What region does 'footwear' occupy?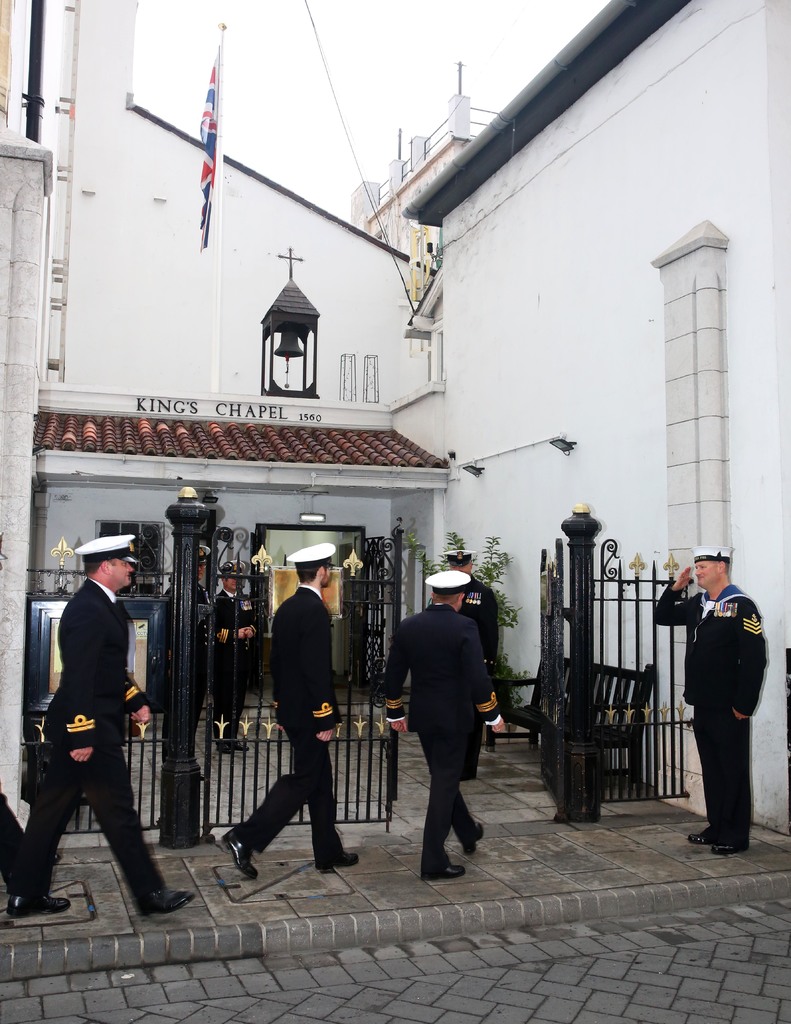
218:832:261:877.
